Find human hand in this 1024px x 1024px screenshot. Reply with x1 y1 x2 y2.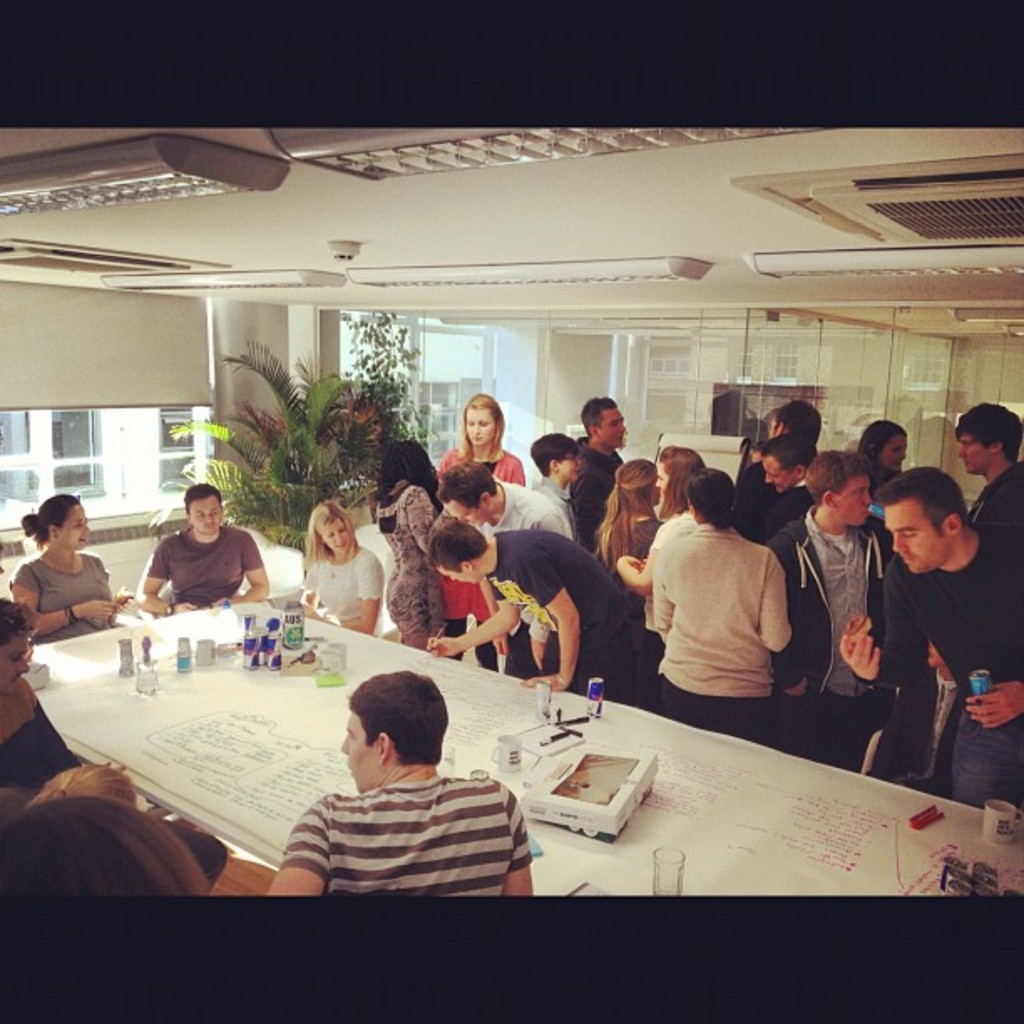
490 634 510 658.
